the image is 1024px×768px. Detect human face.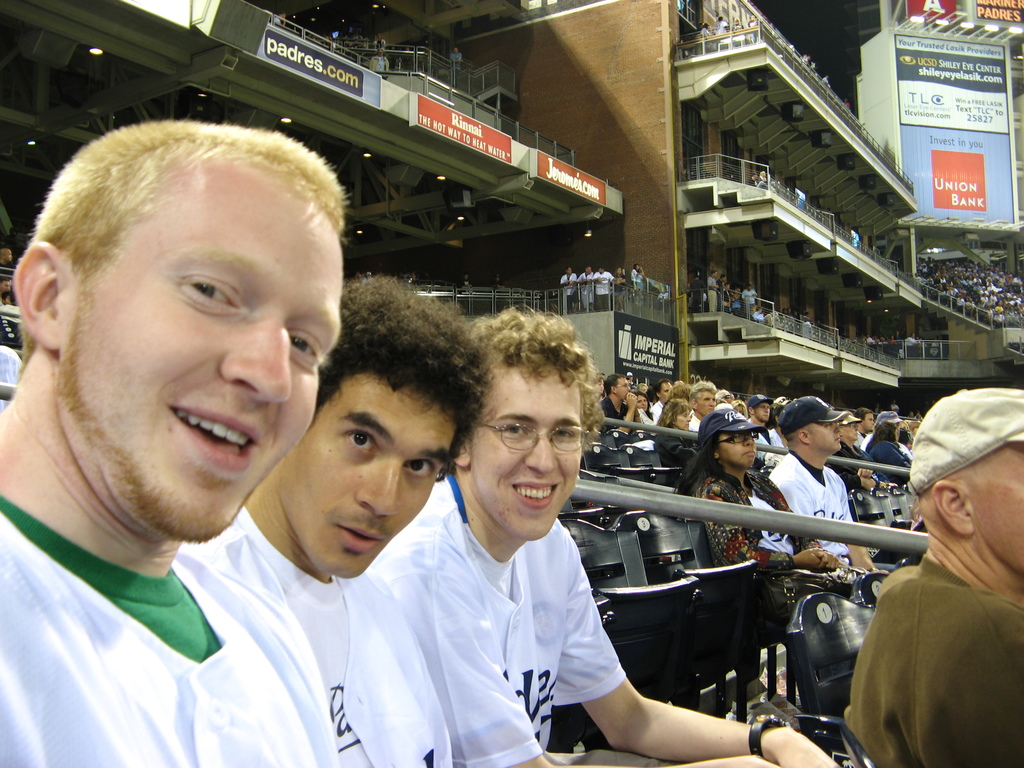
Detection: [721, 436, 758, 467].
